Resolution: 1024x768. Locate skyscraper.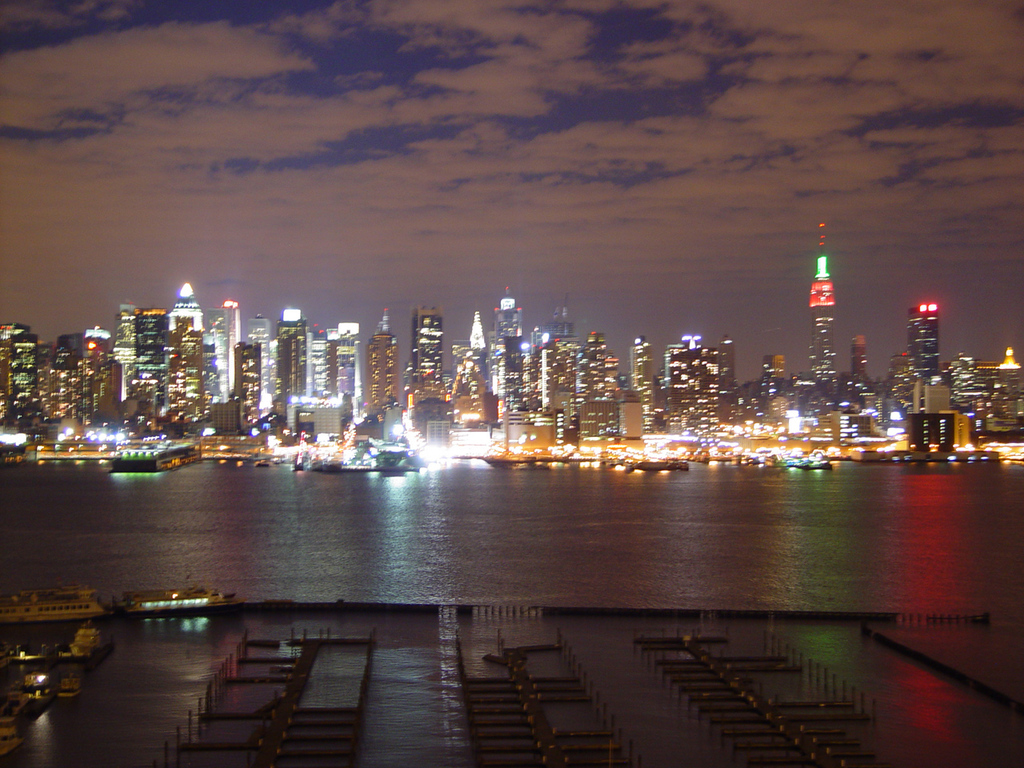
pyautogui.locateOnScreen(659, 334, 741, 435).
